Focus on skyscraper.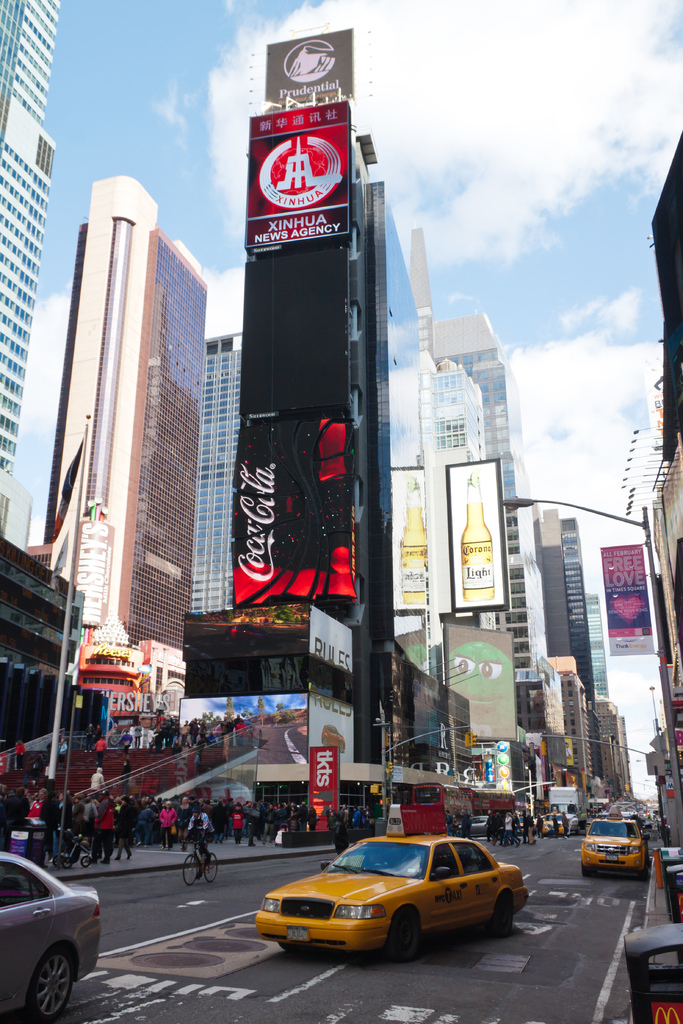
Focused at (x1=0, y1=0, x2=57, y2=535).
